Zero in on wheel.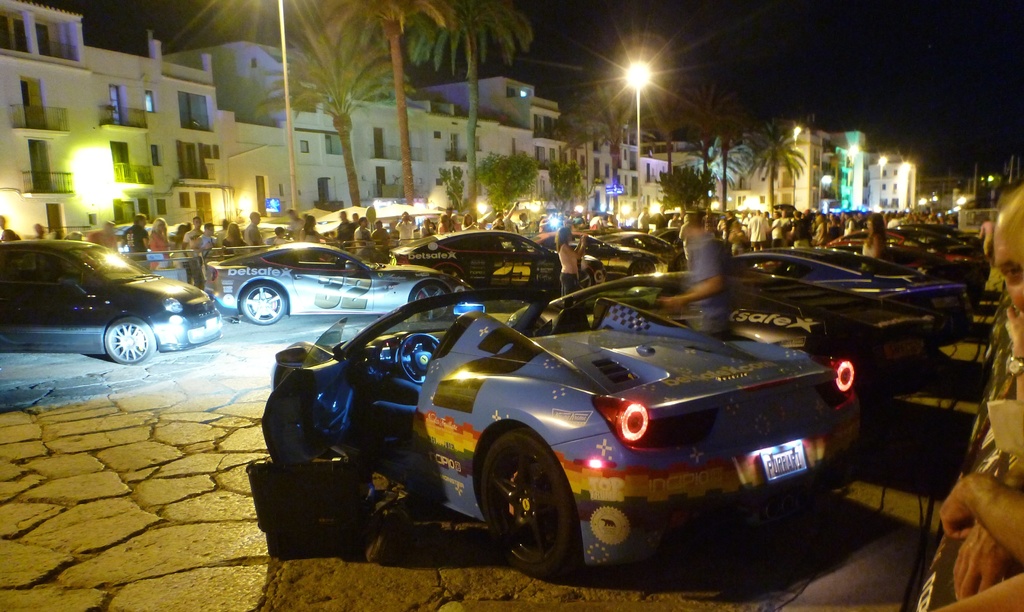
Zeroed in: bbox=[104, 316, 159, 367].
